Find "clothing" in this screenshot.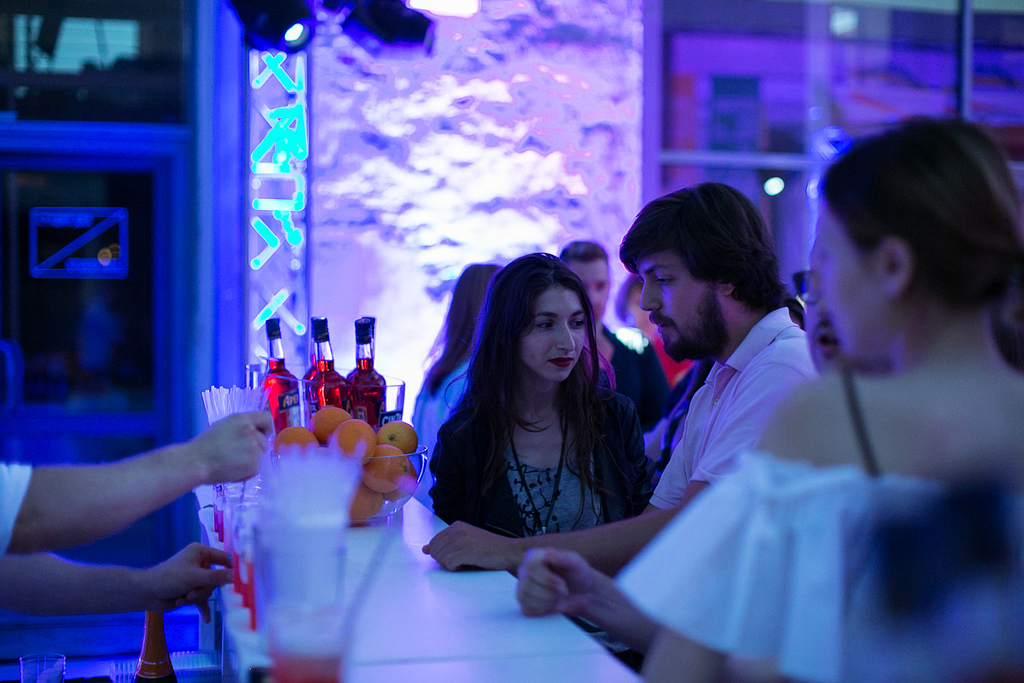
The bounding box for "clothing" is 413, 330, 657, 557.
